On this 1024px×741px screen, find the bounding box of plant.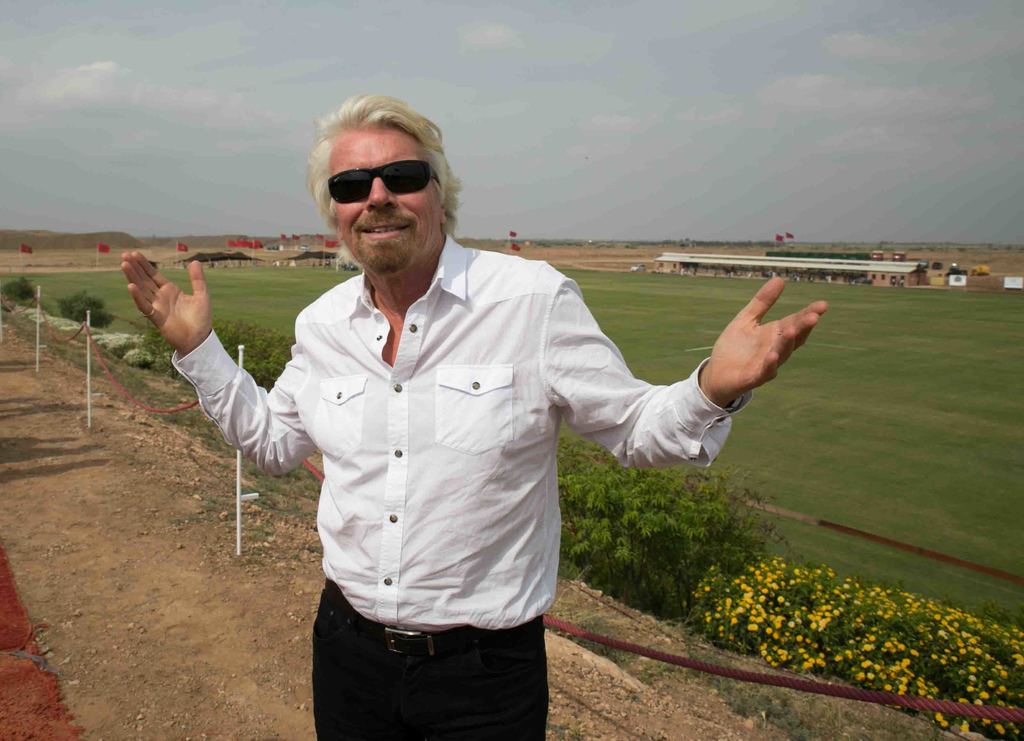
Bounding box: [x1=54, y1=285, x2=115, y2=330].
